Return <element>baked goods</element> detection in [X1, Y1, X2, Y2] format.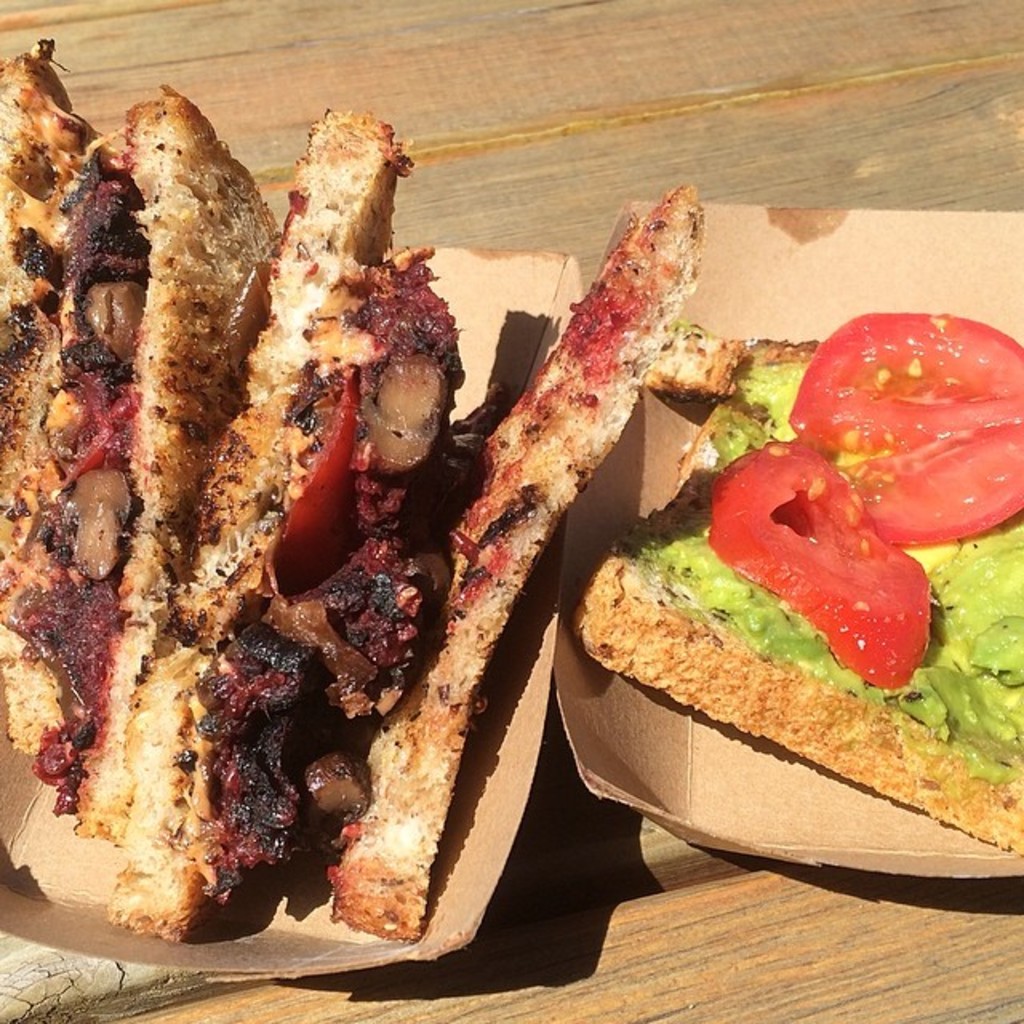
[106, 109, 707, 950].
